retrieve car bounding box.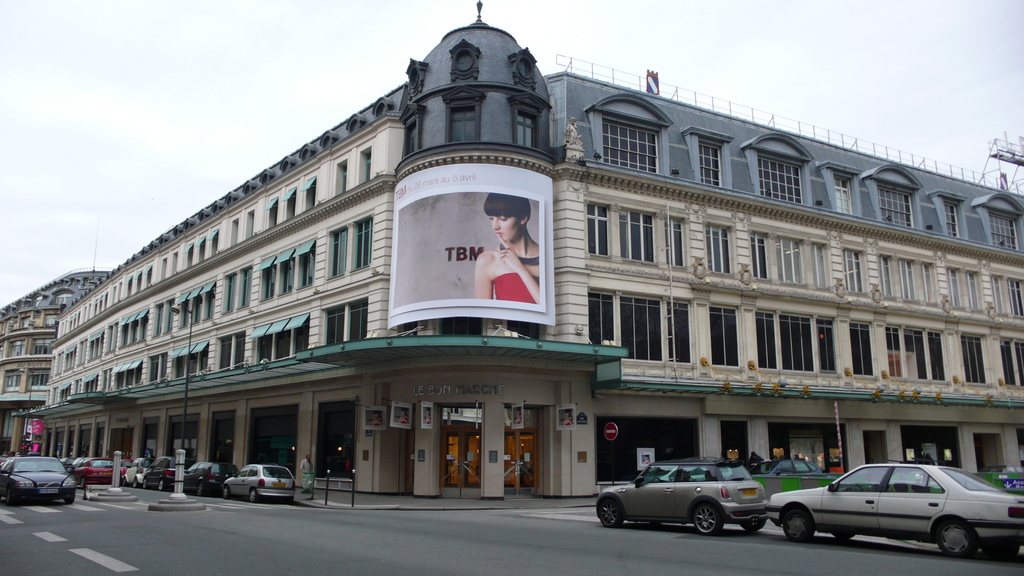
Bounding box: x1=74, y1=456, x2=125, y2=488.
